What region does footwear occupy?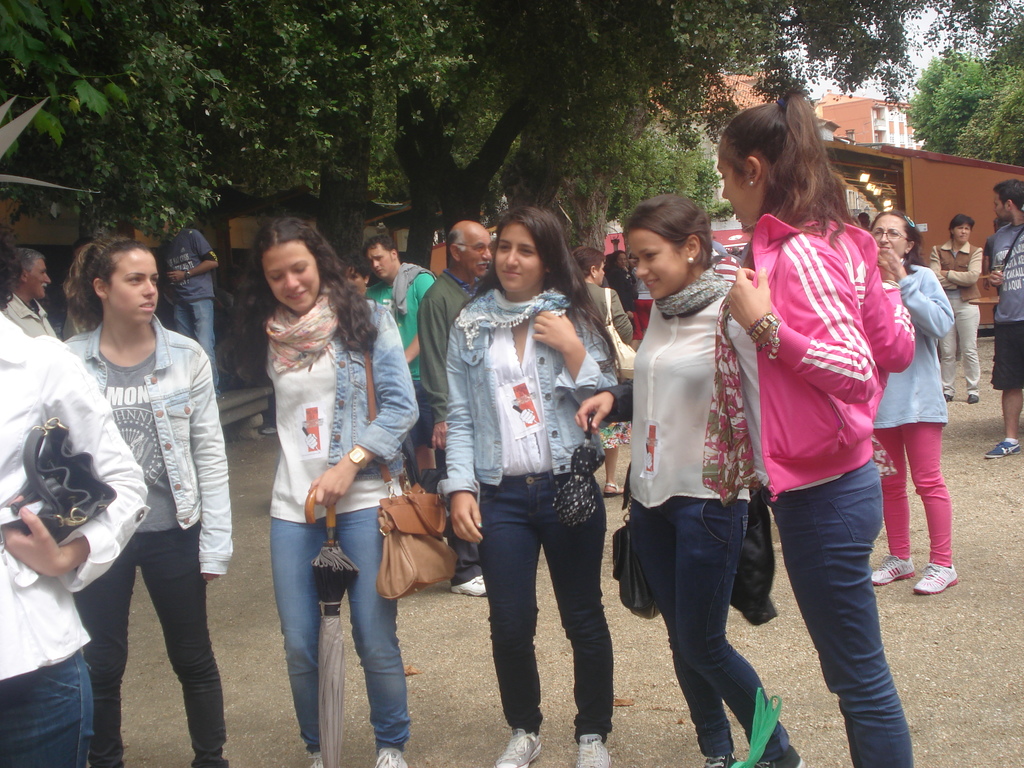
[left=911, top=561, right=959, bottom=596].
